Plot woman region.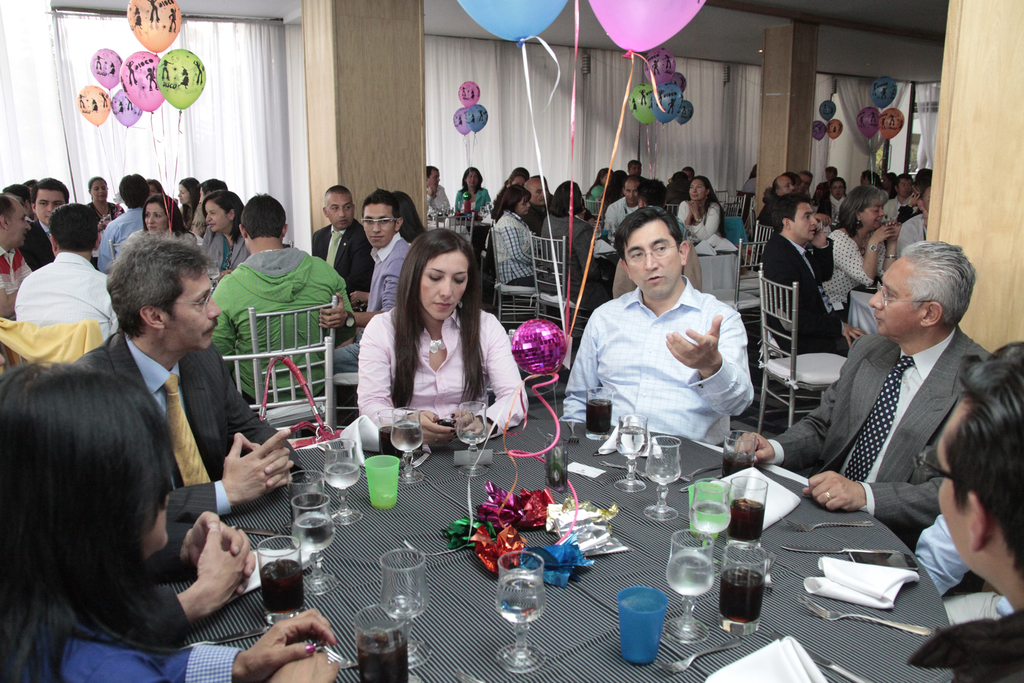
Plotted at 0:358:334:682.
